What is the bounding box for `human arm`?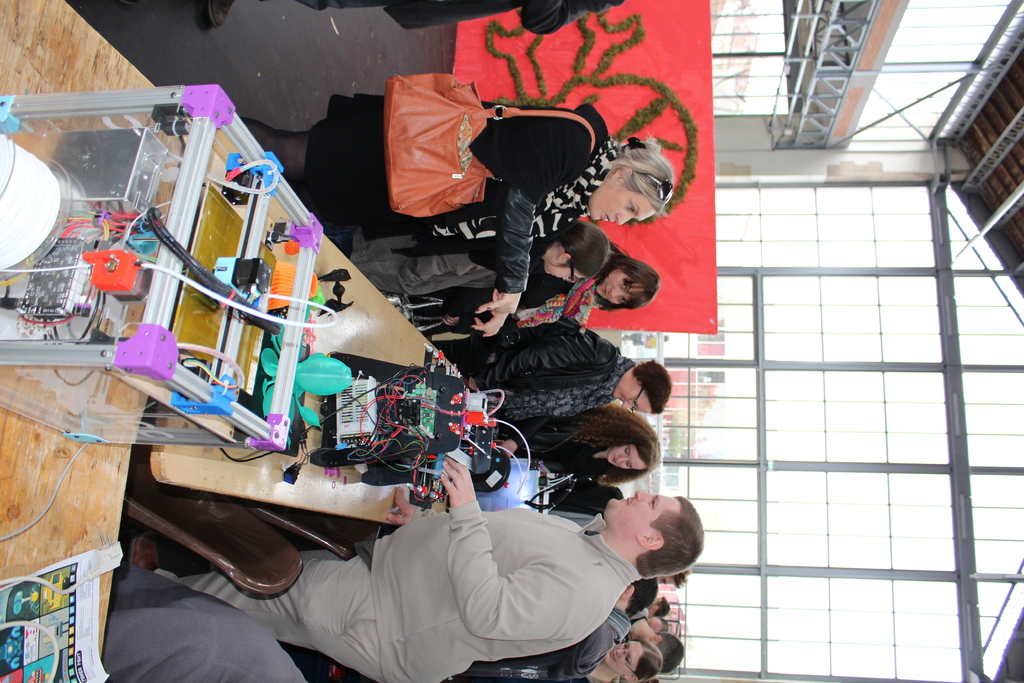
pyautogui.locateOnScreen(438, 458, 585, 638).
